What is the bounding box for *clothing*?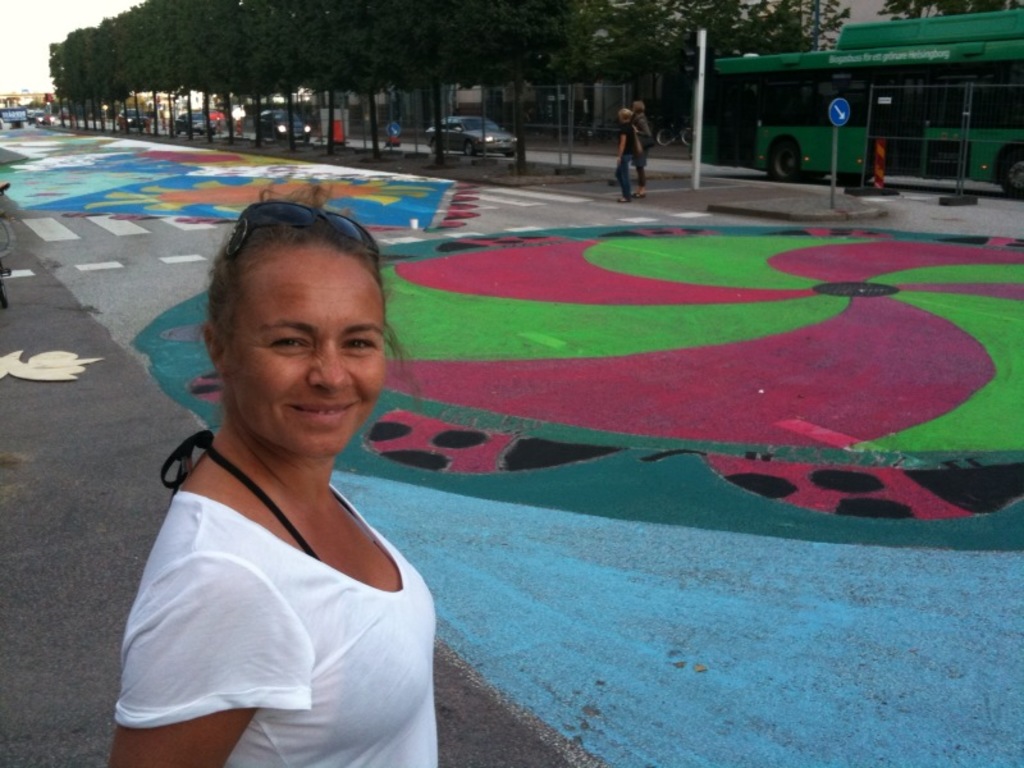
x1=628, y1=111, x2=664, y2=177.
